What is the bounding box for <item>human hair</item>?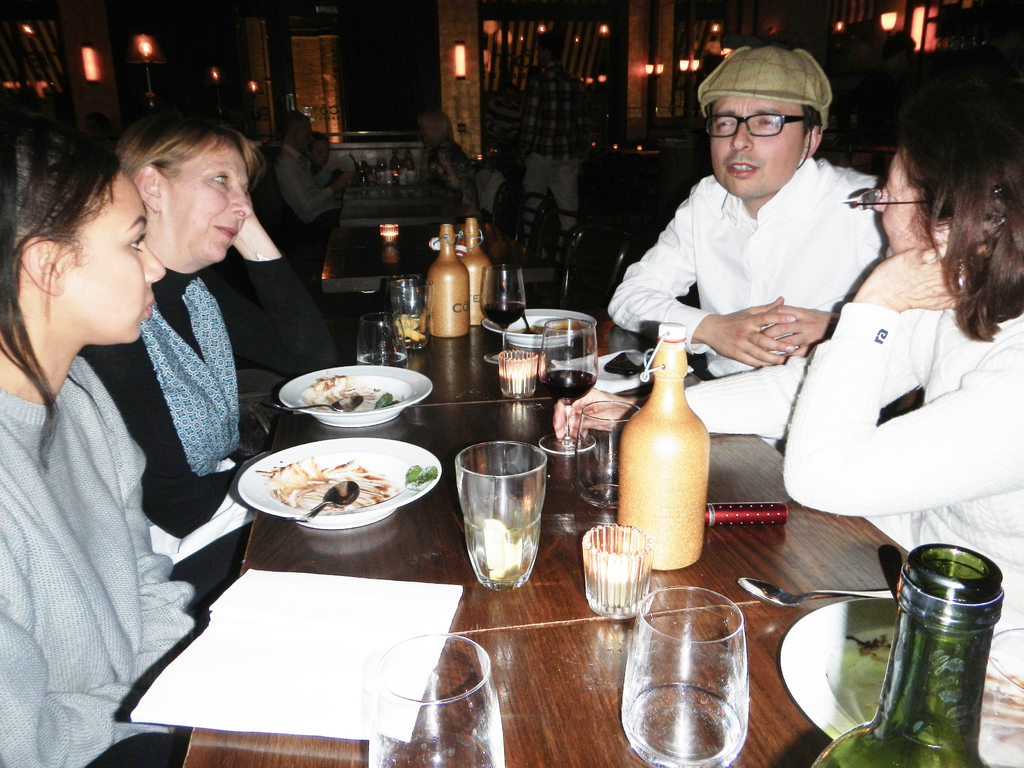
<region>415, 111, 453, 145</region>.
